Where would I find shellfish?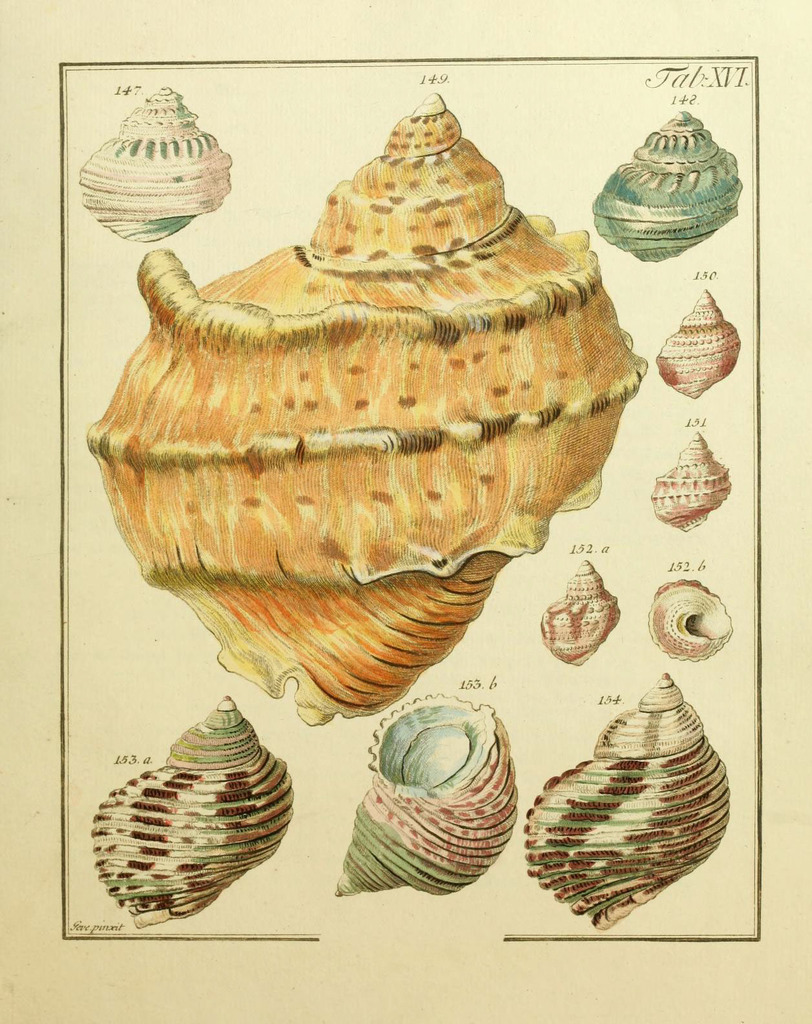
At x1=537, y1=567, x2=615, y2=673.
